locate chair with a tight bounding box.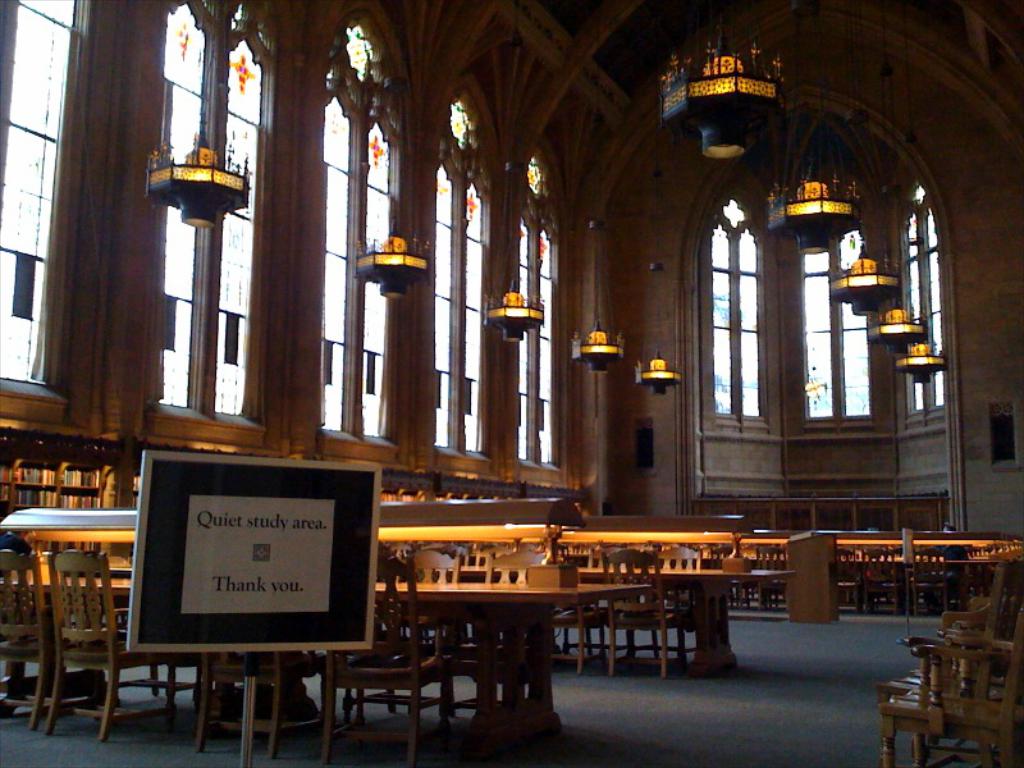
crop(654, 541, 704, 571).
